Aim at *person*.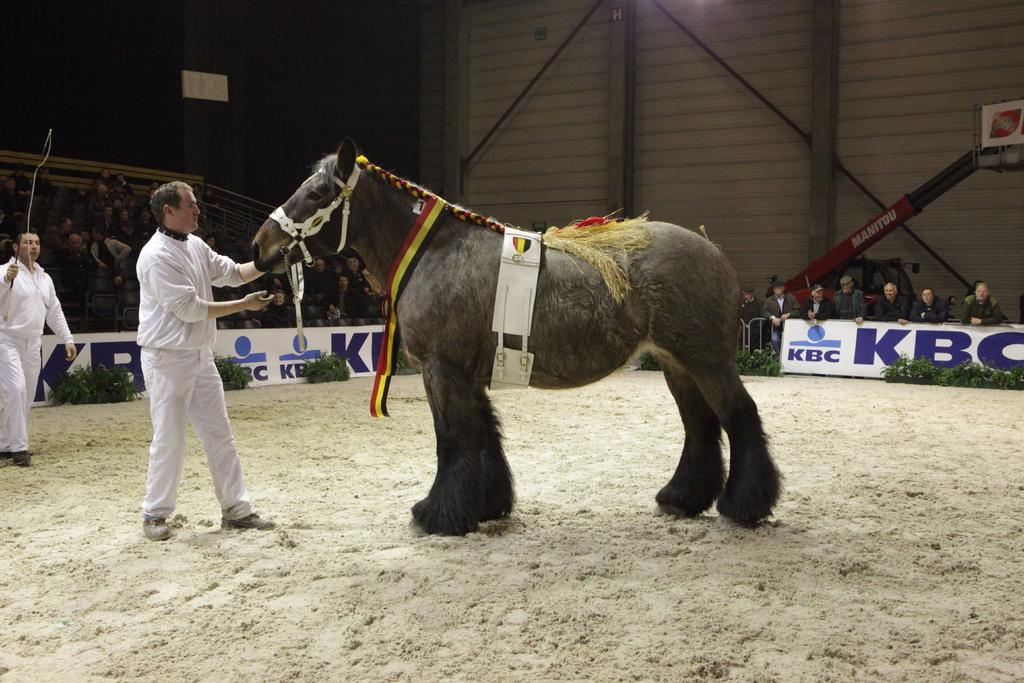
Aimed at (86, 224, 132, 266).
